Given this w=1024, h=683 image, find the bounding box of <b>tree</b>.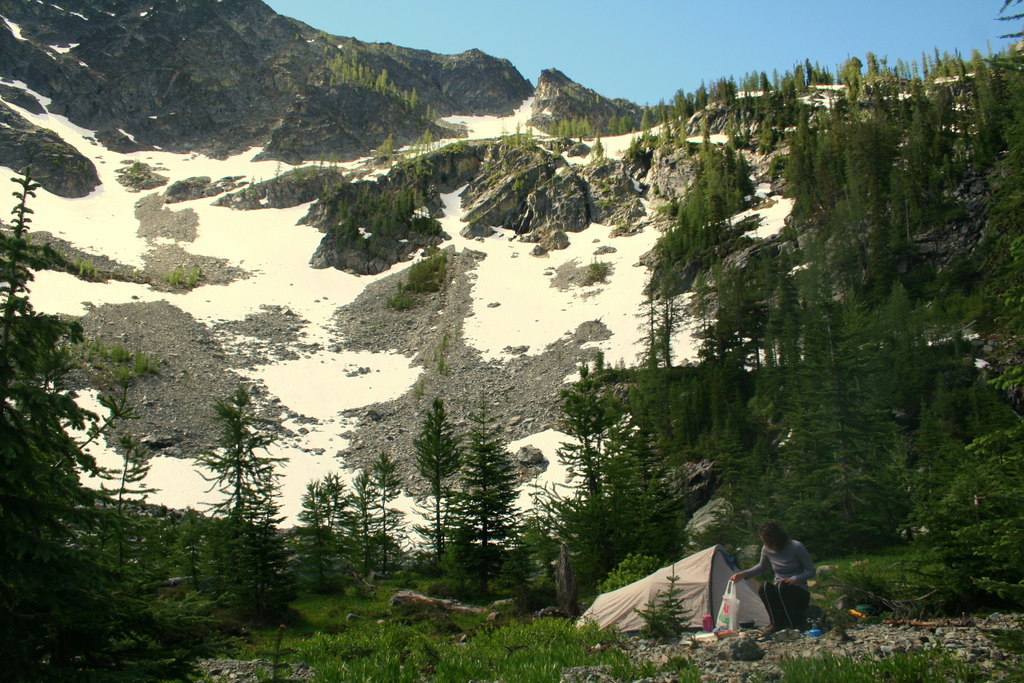
<bbox>755, 71, 772, 88</bbox>.
